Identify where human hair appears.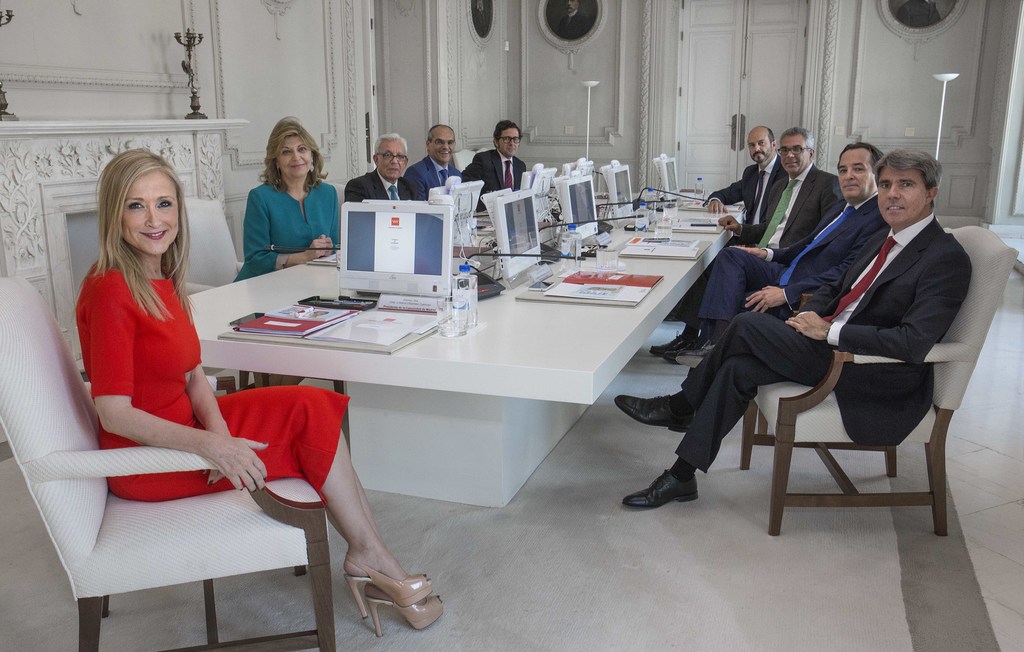
Appears at bbox=(842, 141, 884, 170).
